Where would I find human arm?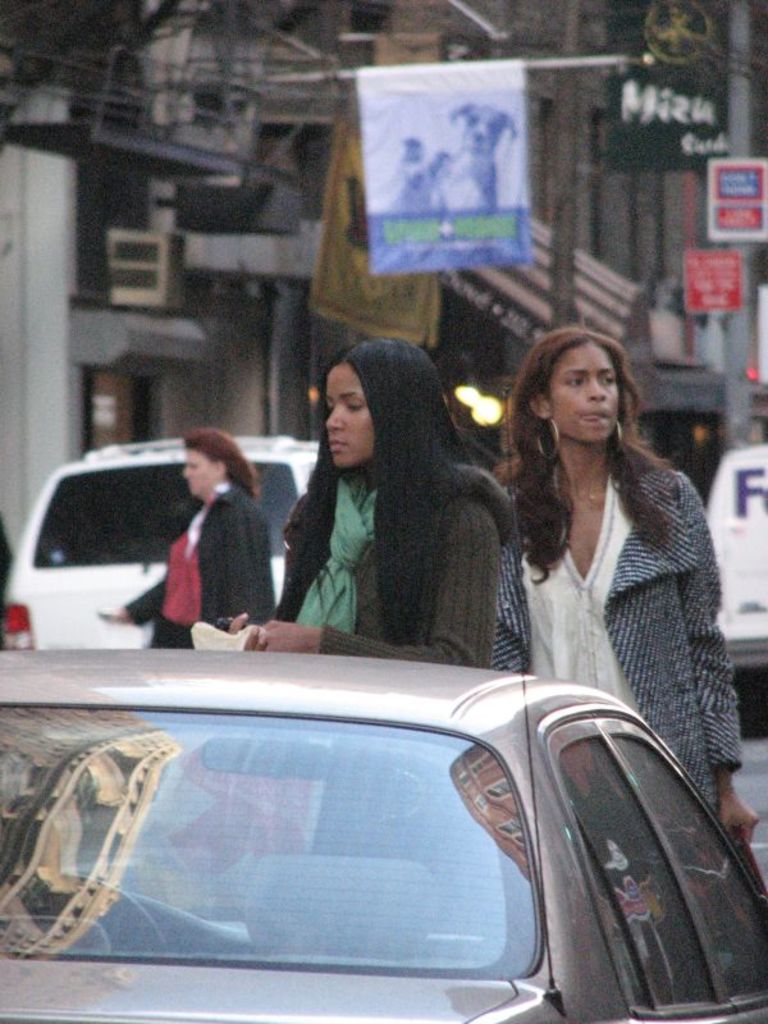
At box=[102, 575, 165, 626].
